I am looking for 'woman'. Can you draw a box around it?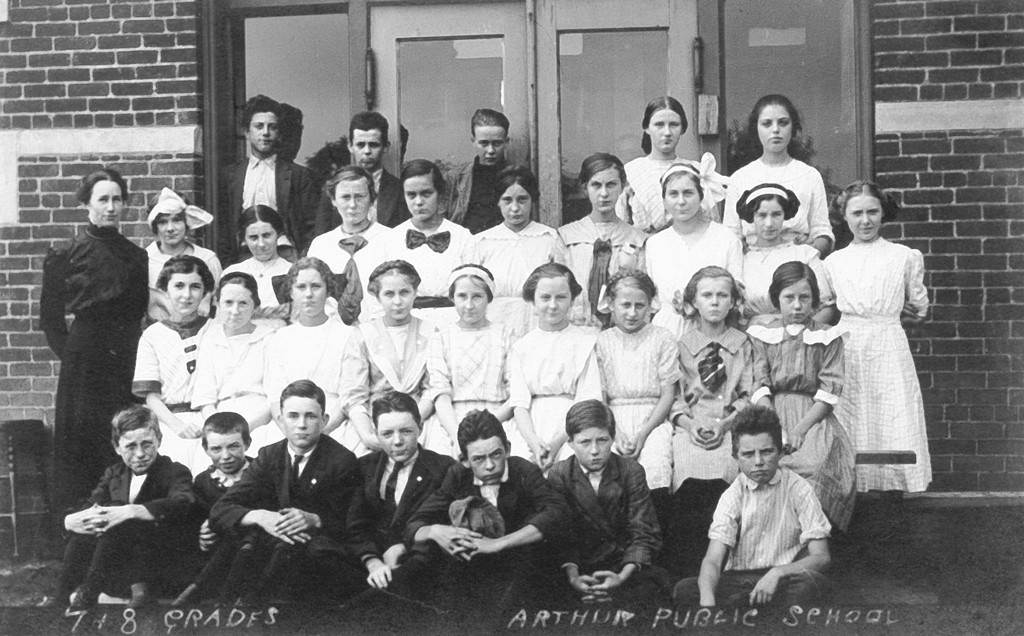
Sure, the bounding box is x1=816, y1=175, x2=940, y2=532.
